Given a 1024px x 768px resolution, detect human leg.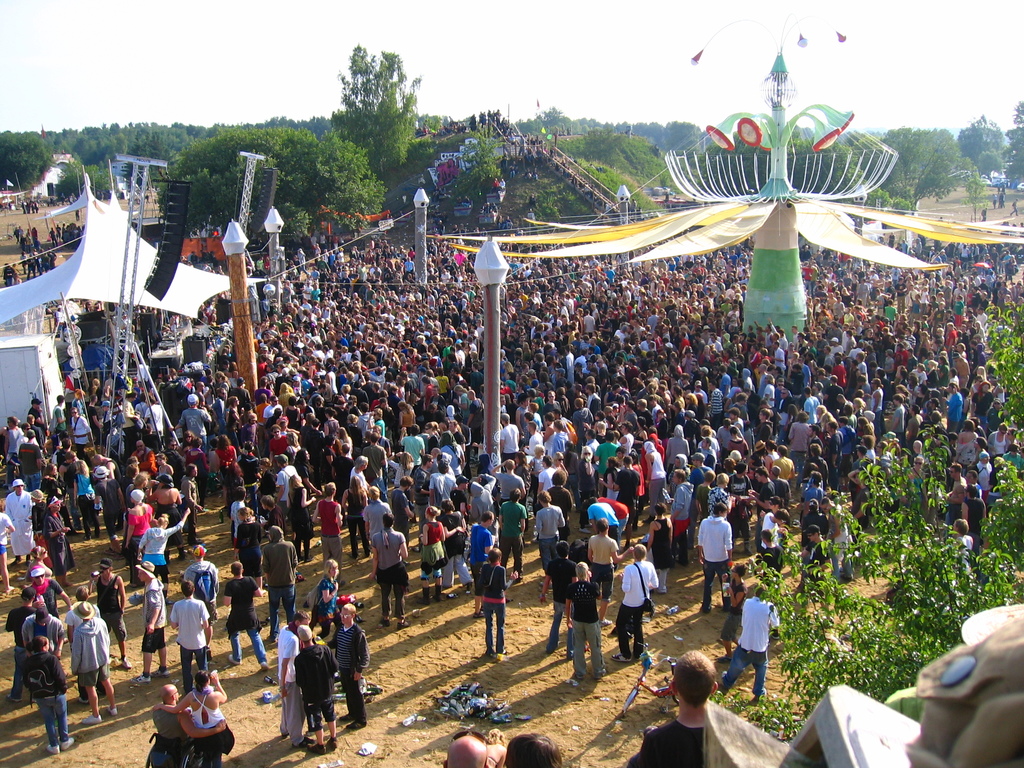
select_region(396, 577, 407, 634).
